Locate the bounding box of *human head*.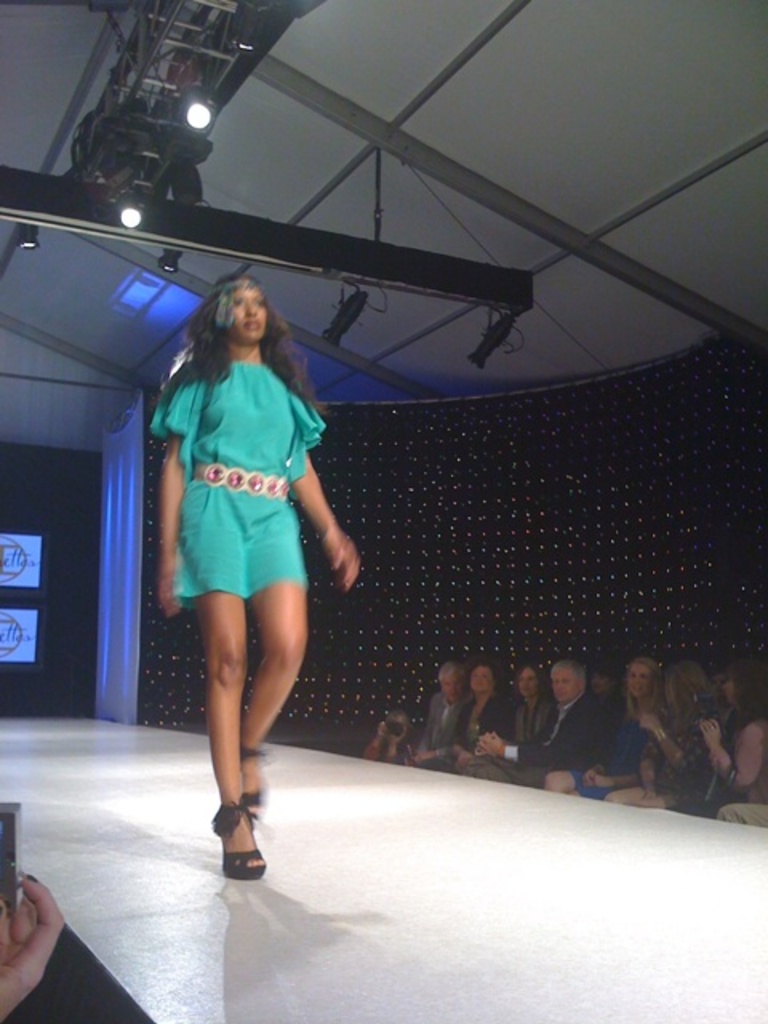
Bounding box: left=667, top=662, right=707, bottom=712.
